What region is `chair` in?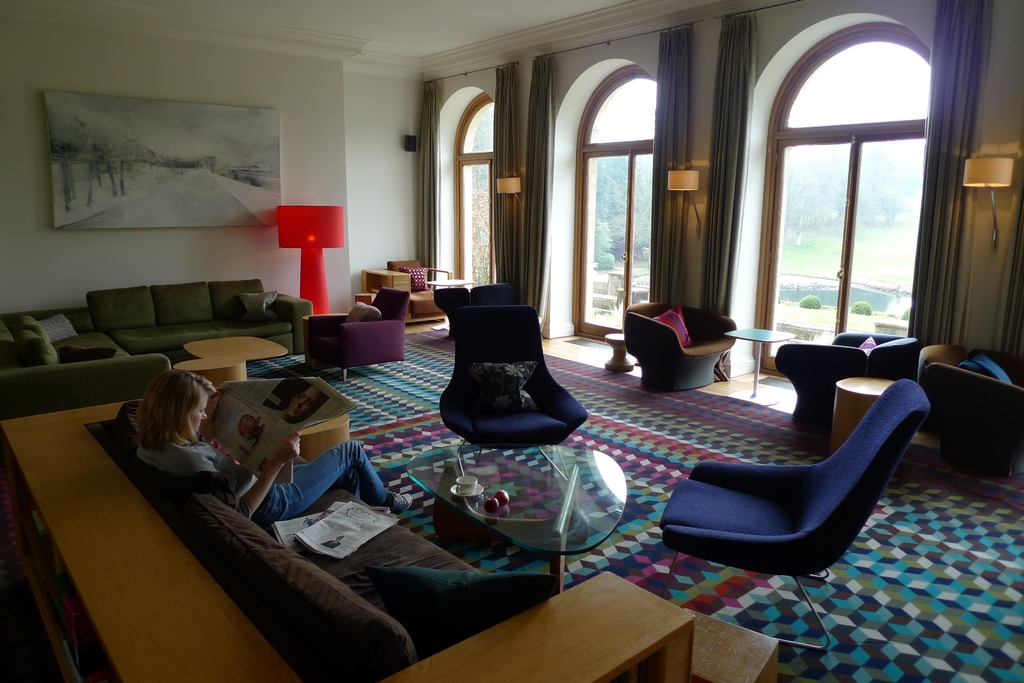
(x1=304, y1=290, x2=408, y2=383).
